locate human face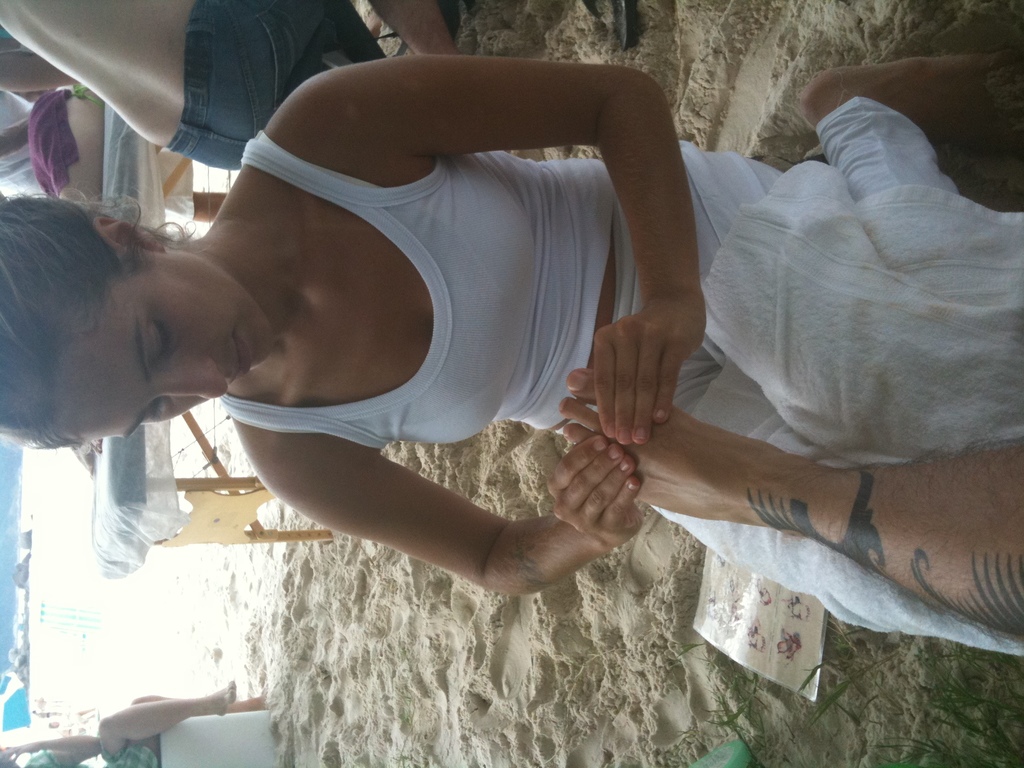
[52, 248, 274, 435]
